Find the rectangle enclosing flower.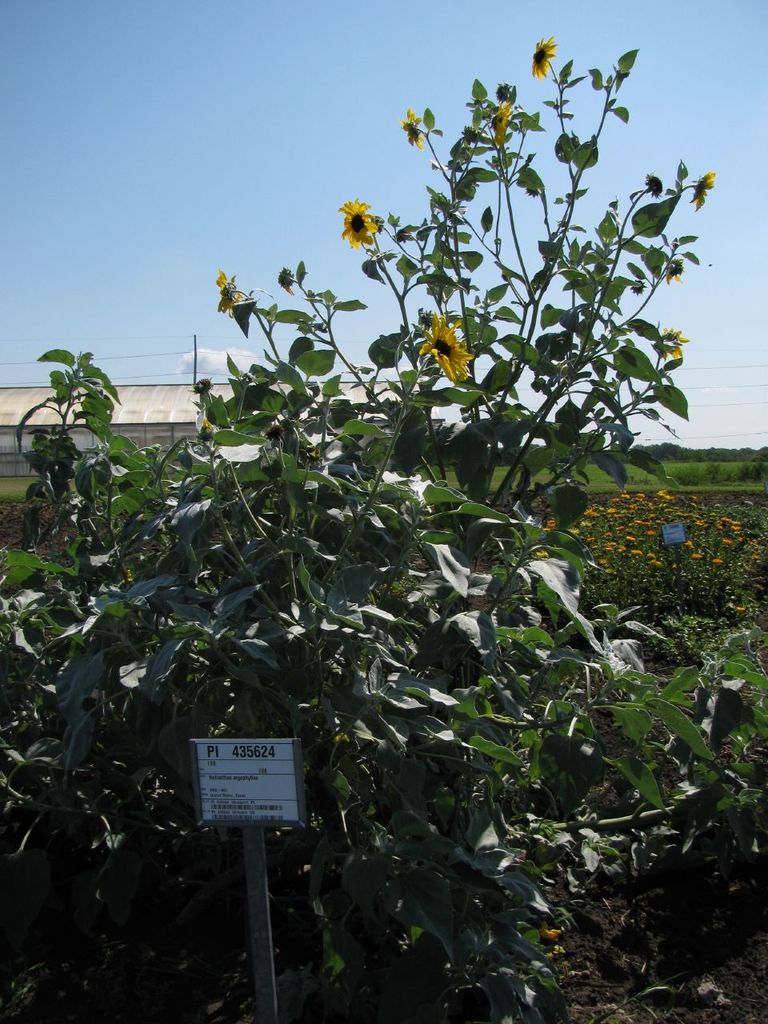
[x1=494, y1=94, x2=517, y2=154].
